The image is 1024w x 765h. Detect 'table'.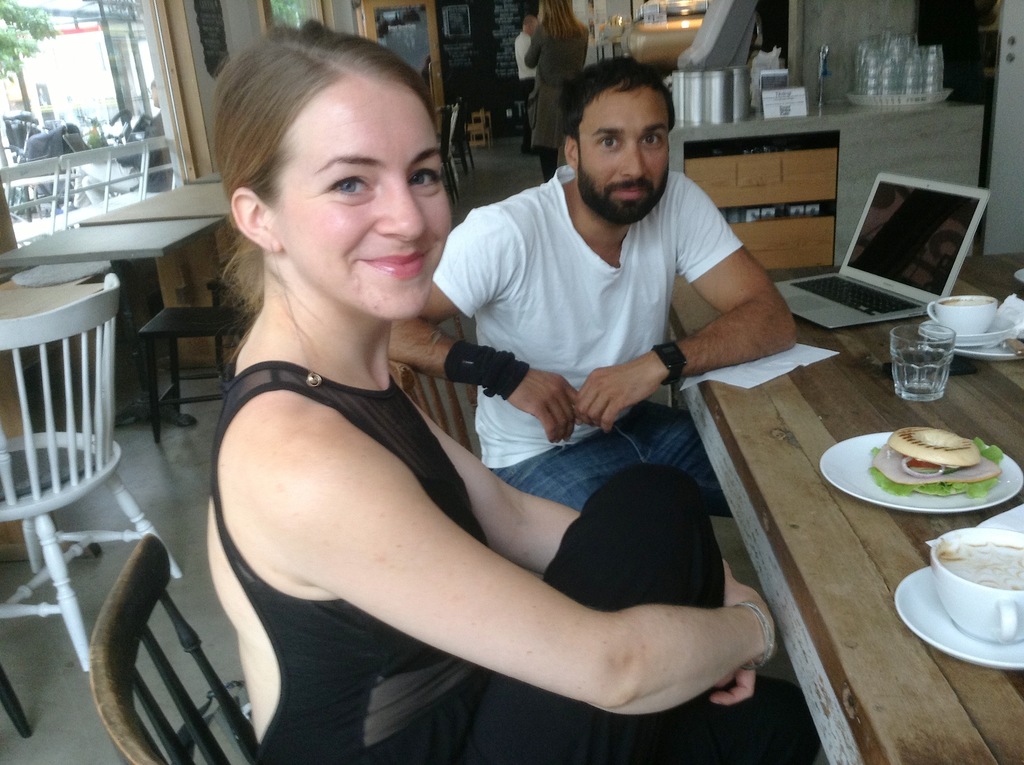
Detection: <region>86, 177, 230, 424</region>.
